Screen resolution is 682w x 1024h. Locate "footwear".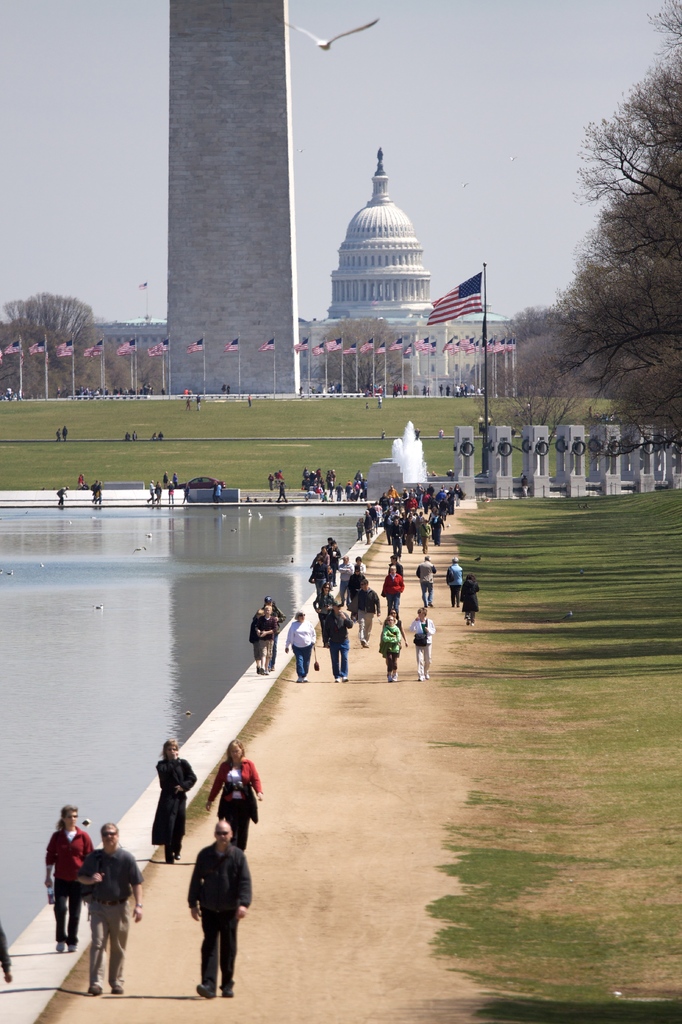
detection(218, 982, 239, 998).
